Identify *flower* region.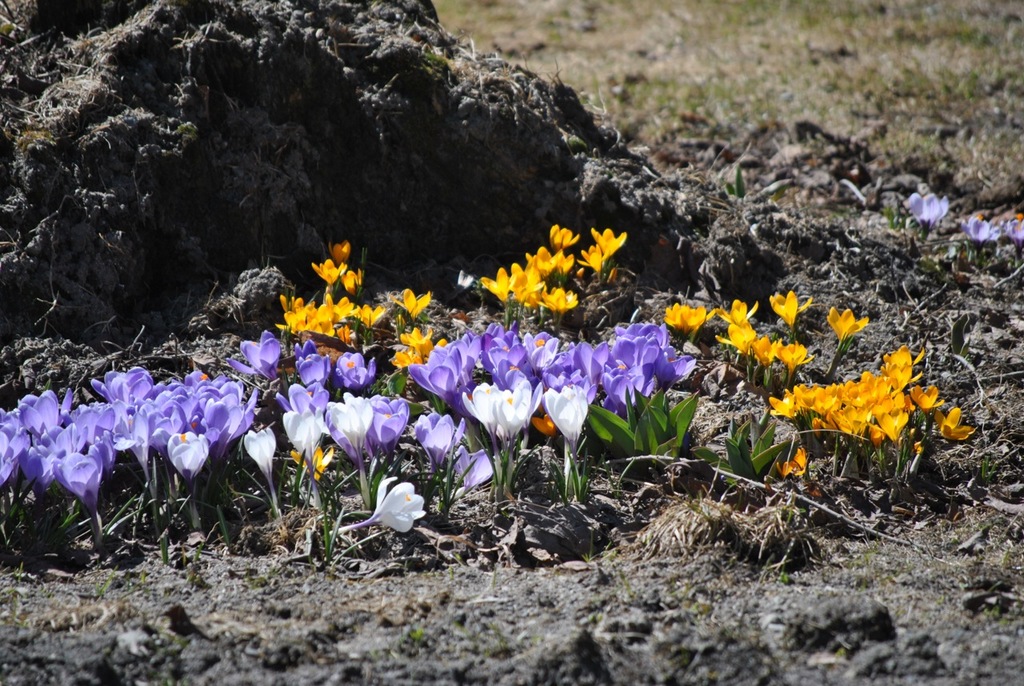
Region: [x1=763, y1=291, x2=818, y2=322].
